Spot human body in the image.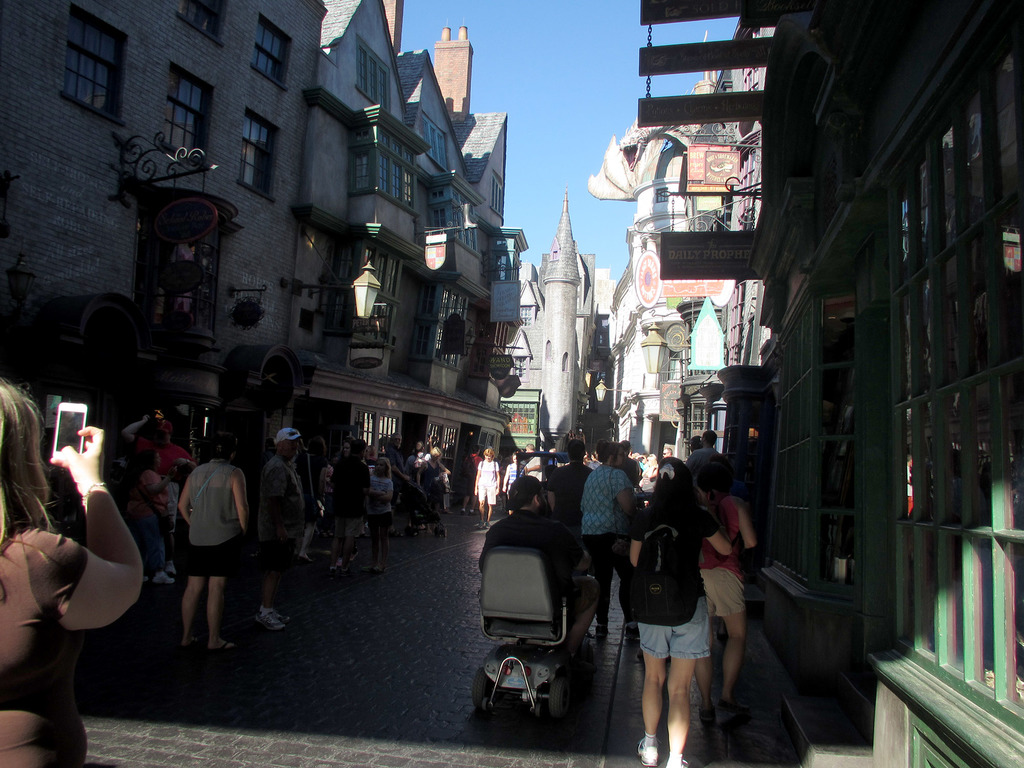
human body found at 252:456:306:634.
